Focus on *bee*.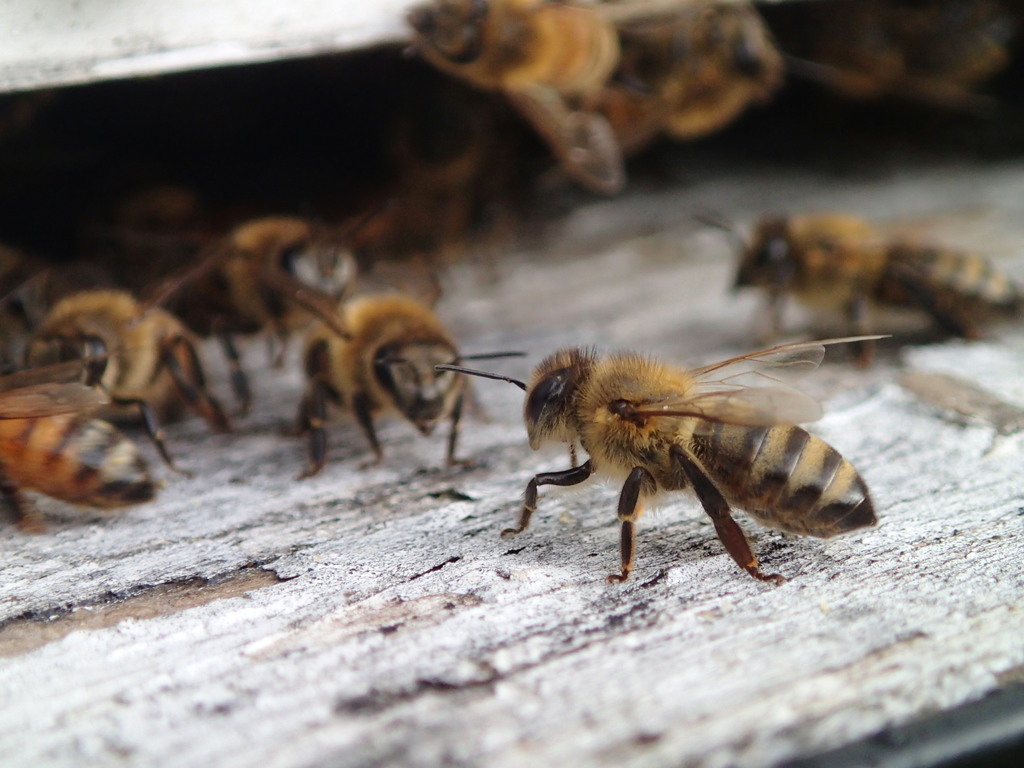
Focused at box=[2, 256, 230, 467].
